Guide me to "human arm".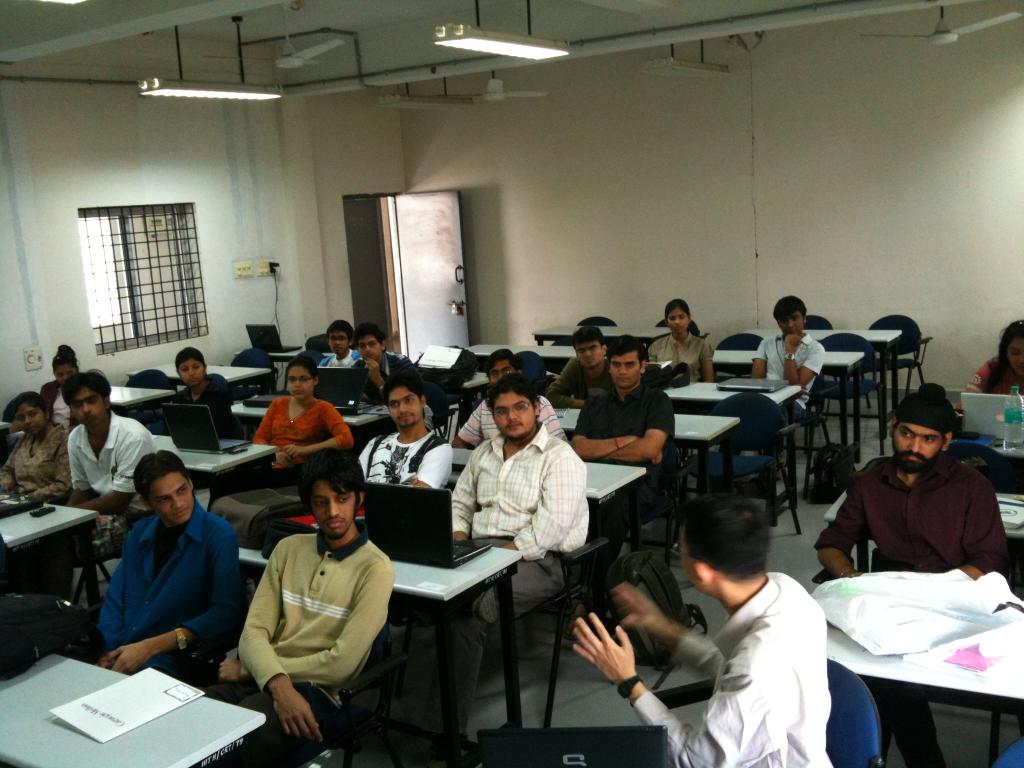
Guidance: rect(449, 400, 487, 452).
